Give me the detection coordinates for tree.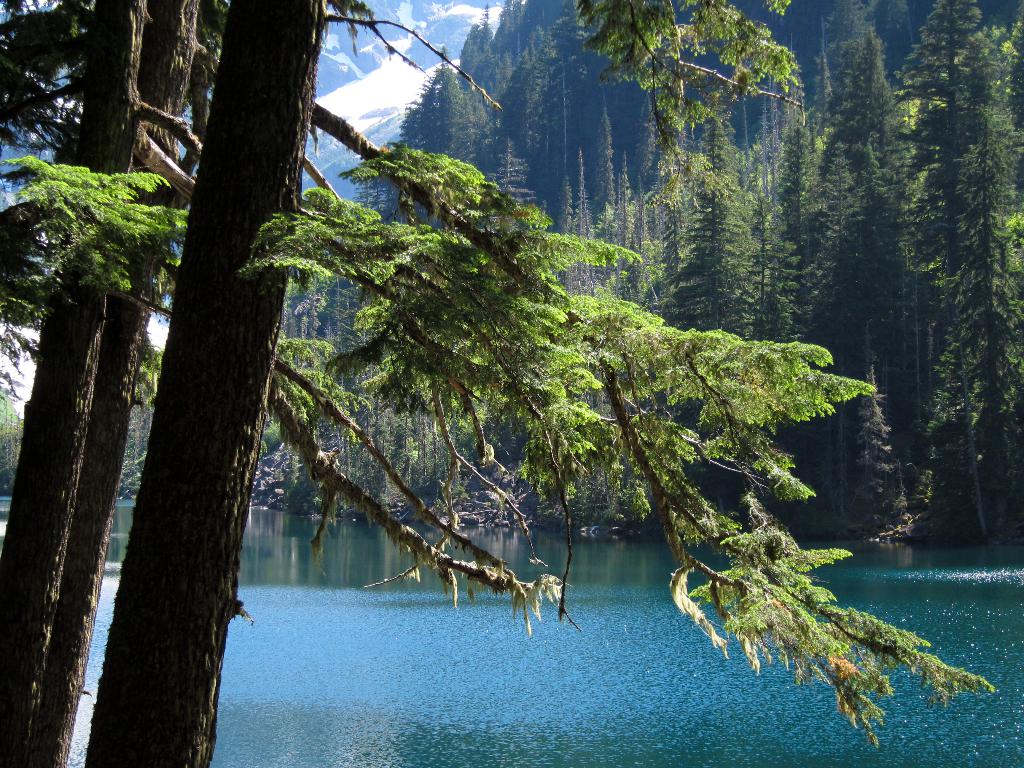
(788, 33, 915, 543).
